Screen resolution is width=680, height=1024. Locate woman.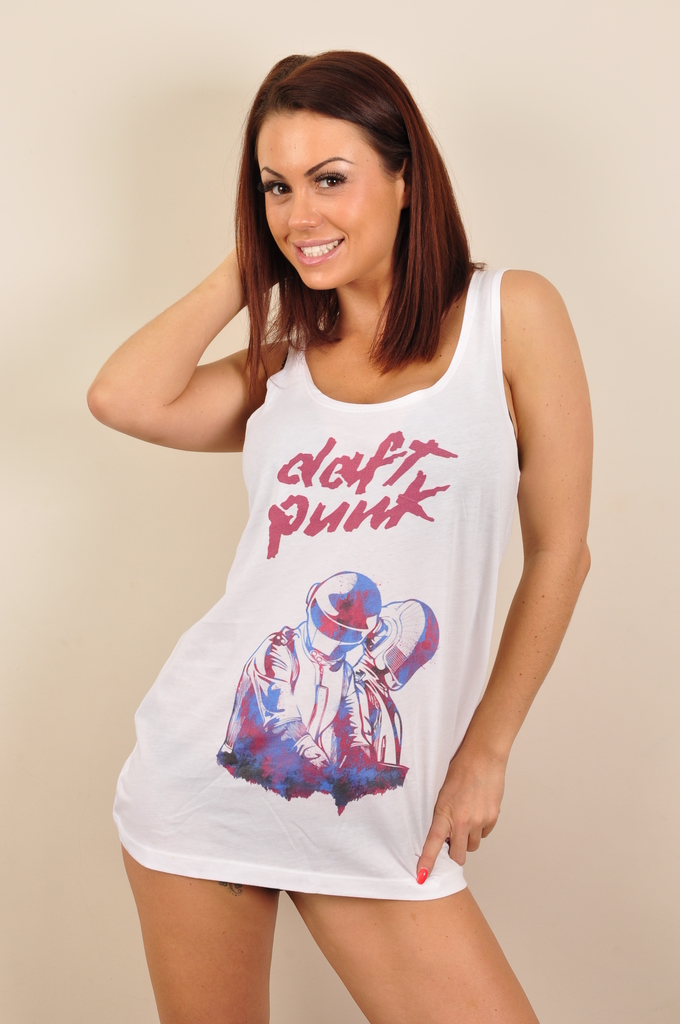
<bbox>76, 44, 590, 988</bbox>.
